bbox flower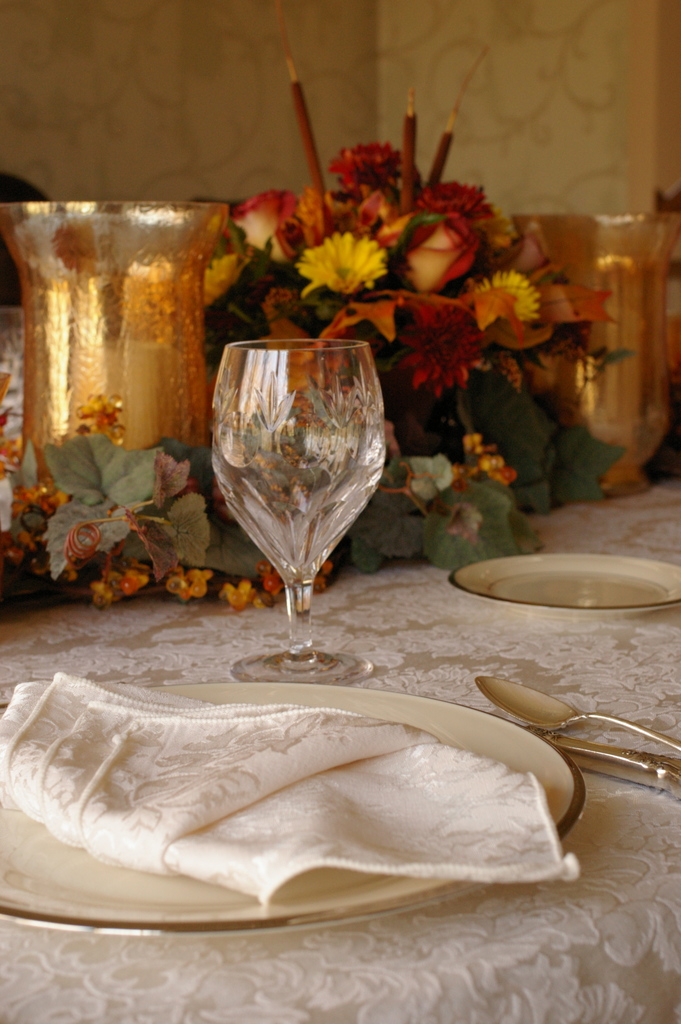
(left=468, top=253, right=568, bottom=335)
